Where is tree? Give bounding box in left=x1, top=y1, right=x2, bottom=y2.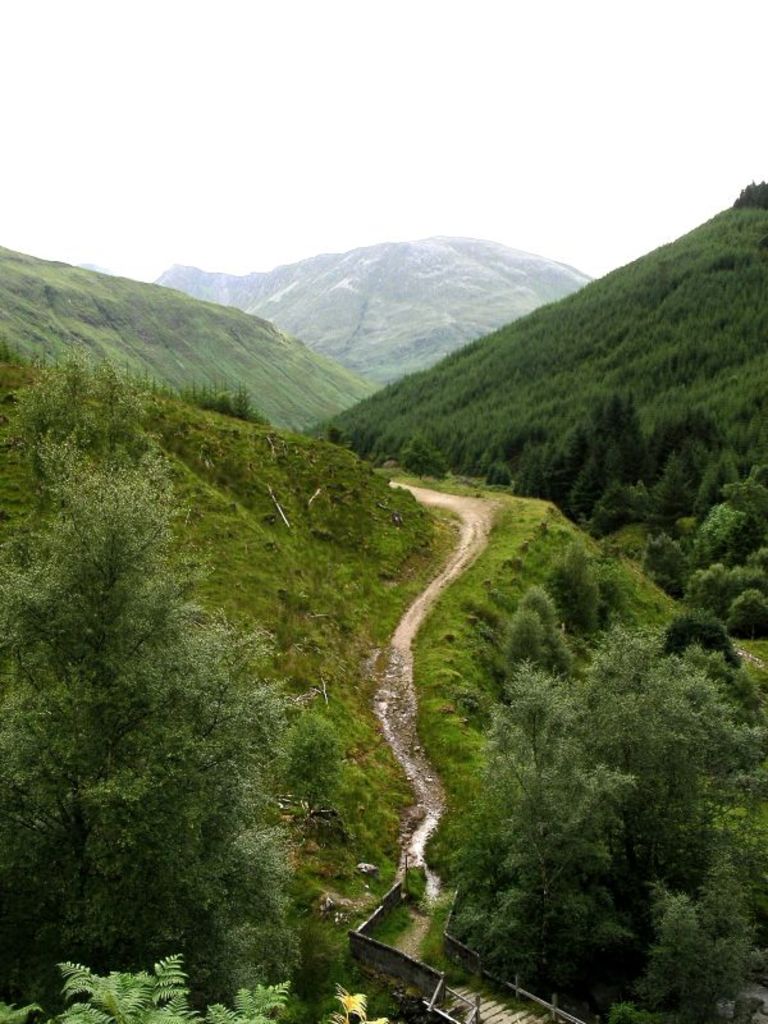
left=495, top=573, right=580, bottom=660.
